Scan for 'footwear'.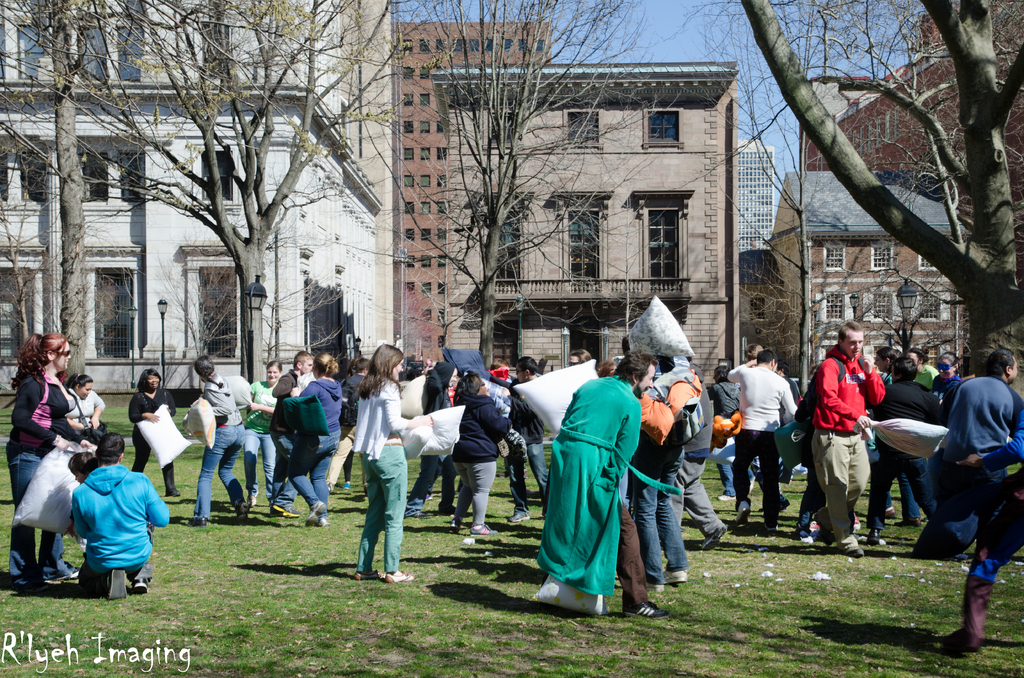
Scan result: rect(899, 516, 922, 528).
